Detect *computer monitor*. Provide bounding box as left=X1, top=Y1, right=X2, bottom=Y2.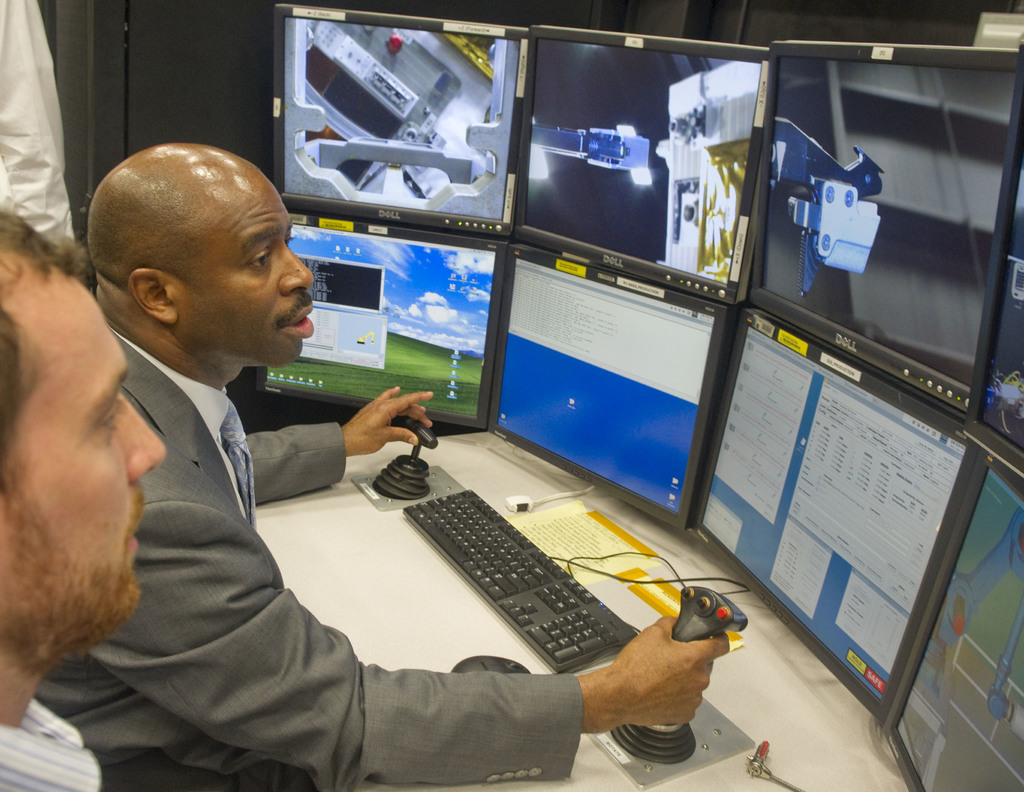
left=694, top=305, right=995, bottom=718.
